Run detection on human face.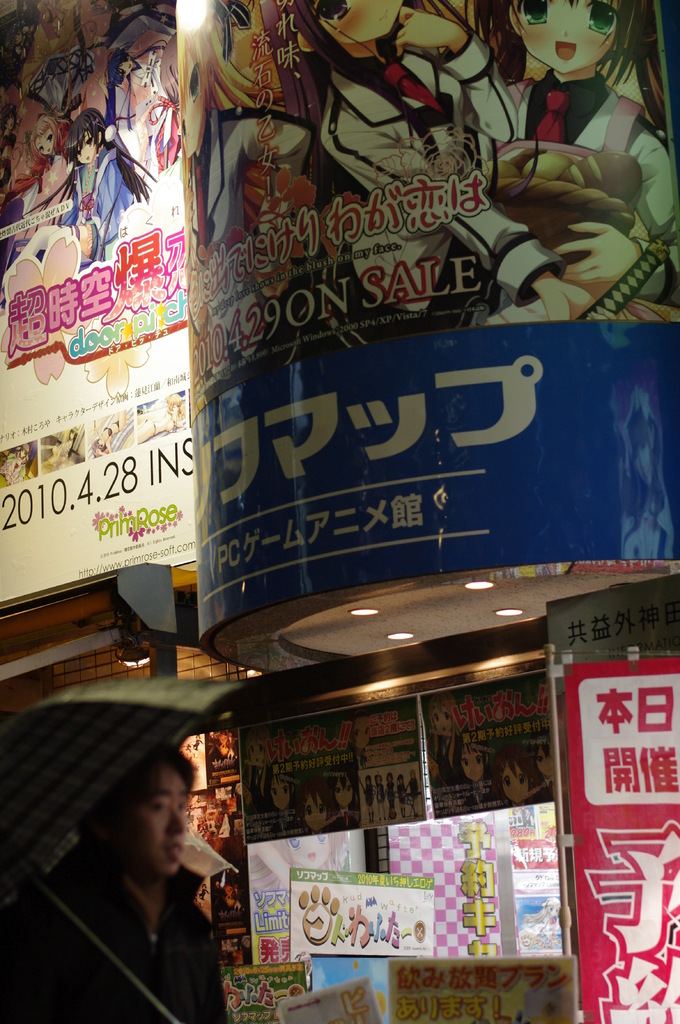
Result: <region>33, 129, 59, 155</region>.
